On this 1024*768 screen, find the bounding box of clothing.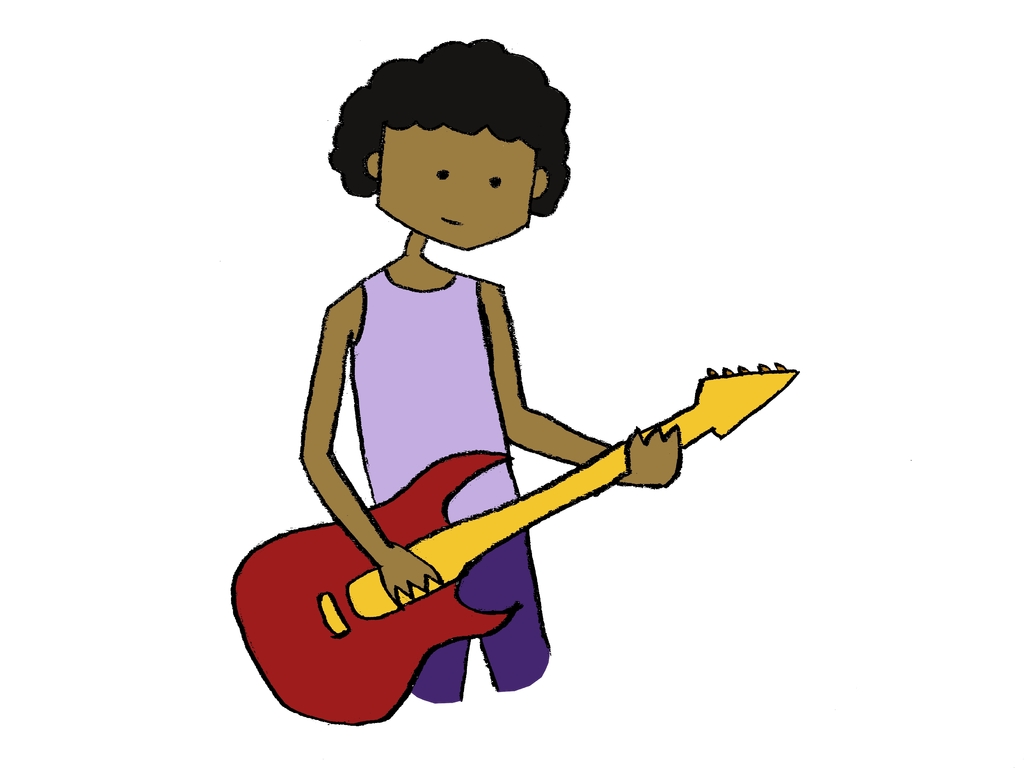
Bounding box: {"left": 351, "top": 267, "right": 556, "bottom": 703}.
